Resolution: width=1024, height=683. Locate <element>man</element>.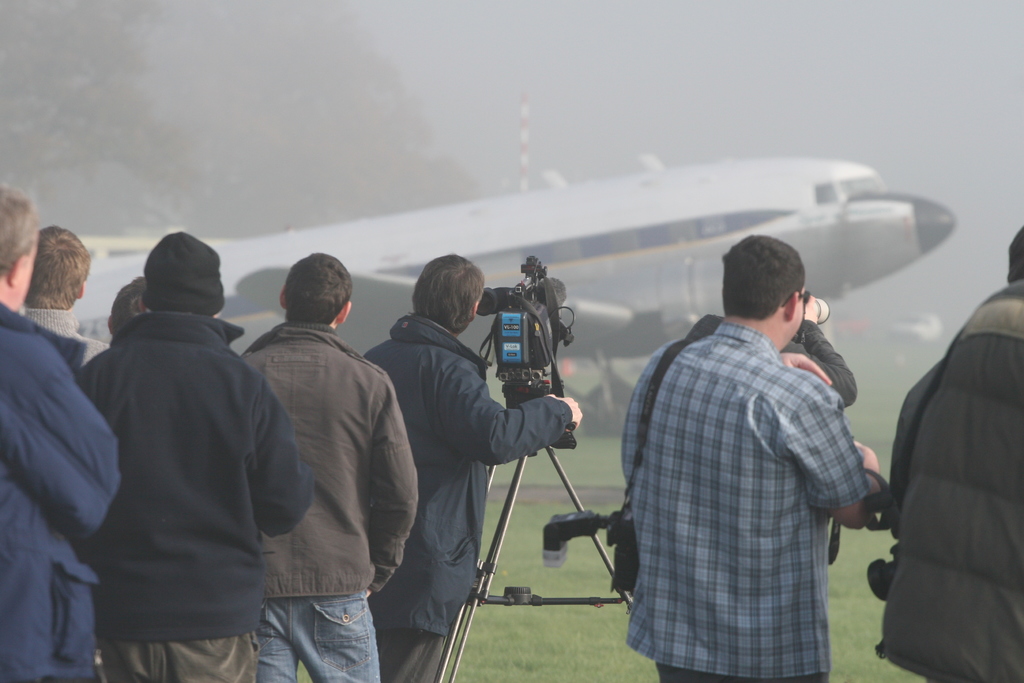
select_region(234, 242, 449, 682).
